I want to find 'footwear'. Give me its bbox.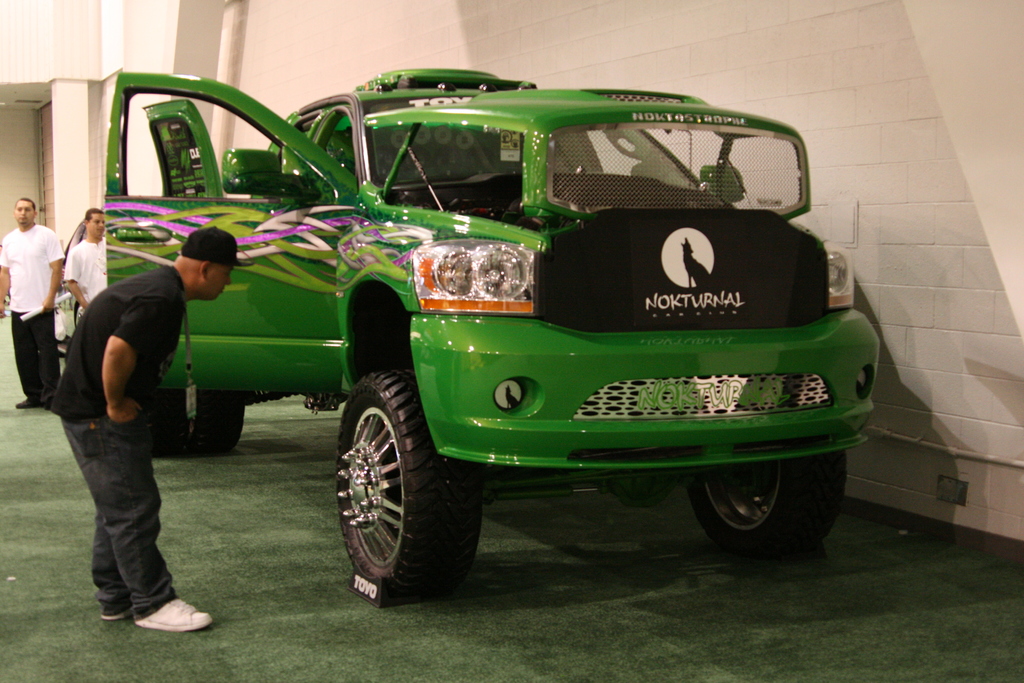
(x1=15, y1=397, x2=44, y2=411).
